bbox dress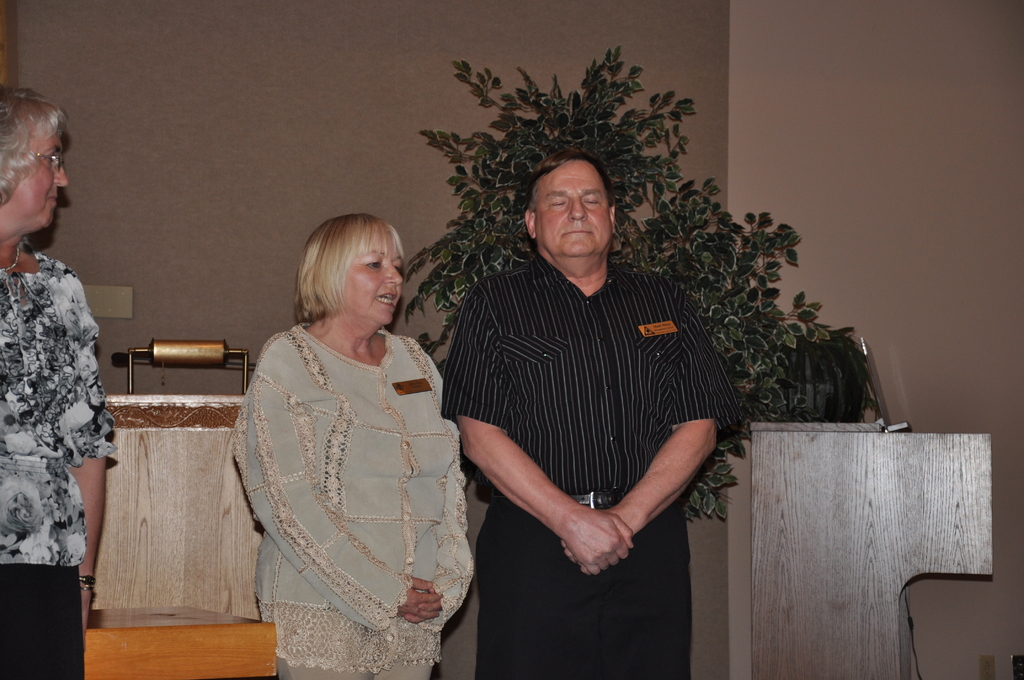
199:283:479:667
